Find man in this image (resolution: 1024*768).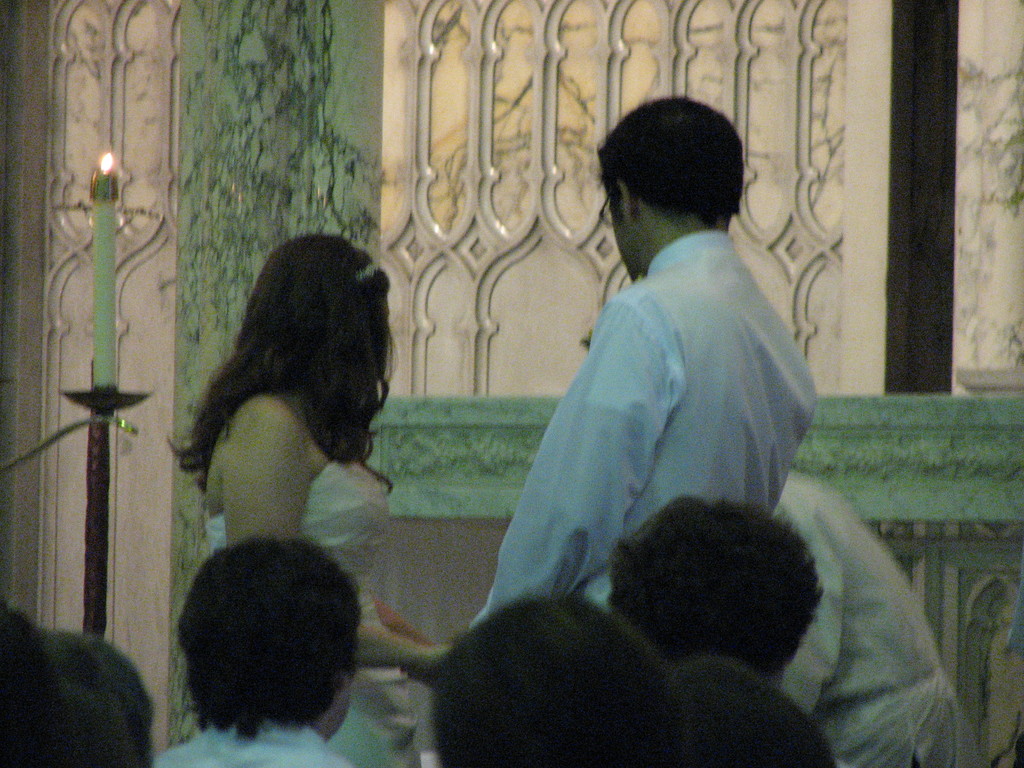
region(434, 582, 692, 767).
